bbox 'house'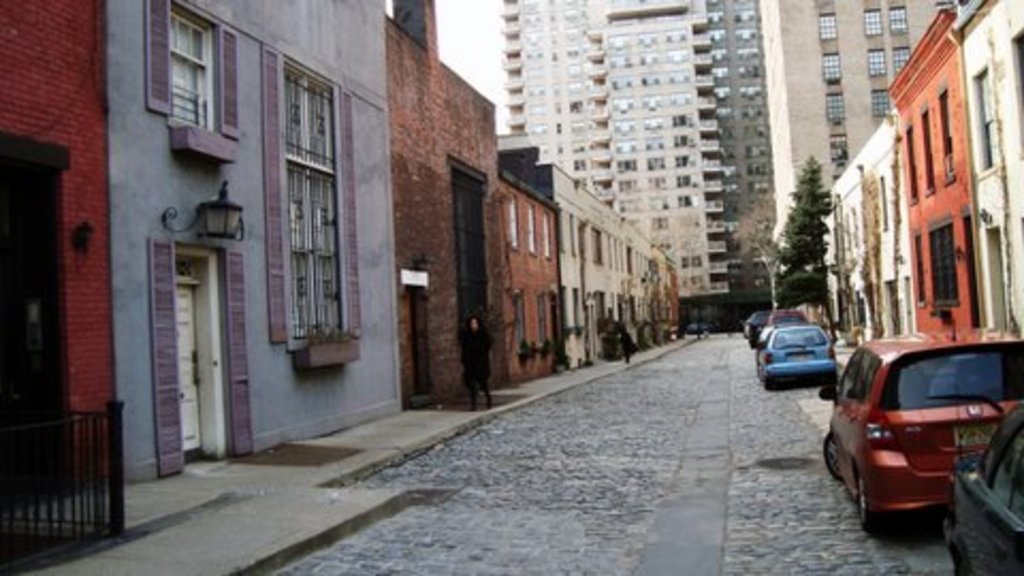
<box>0,0,134,563</box>
